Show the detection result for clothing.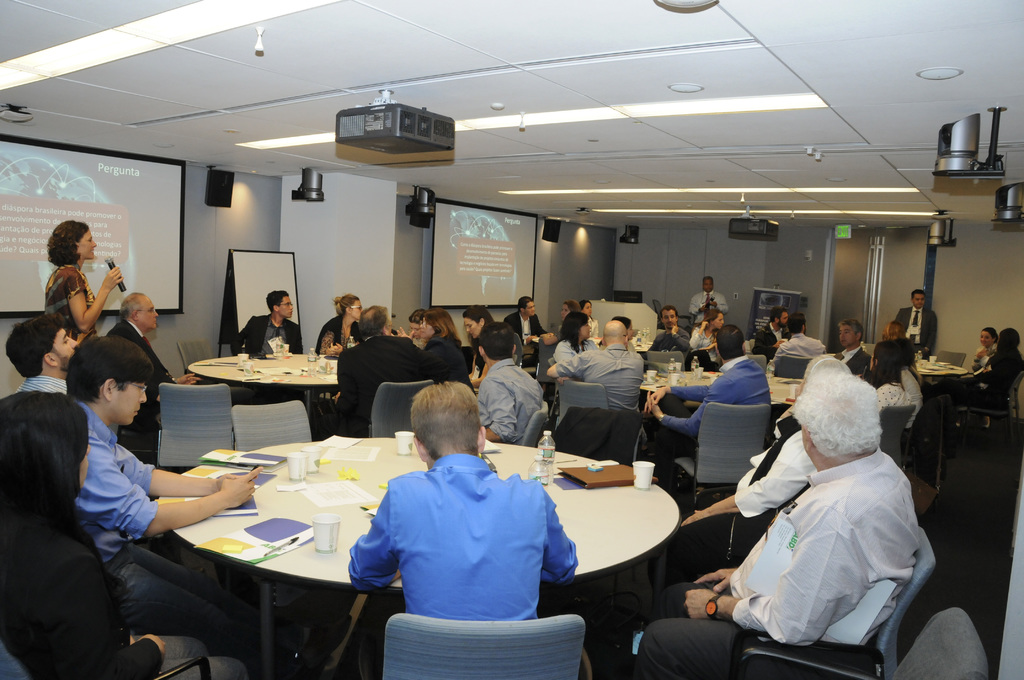
crop(322, 315, 358, 371).
